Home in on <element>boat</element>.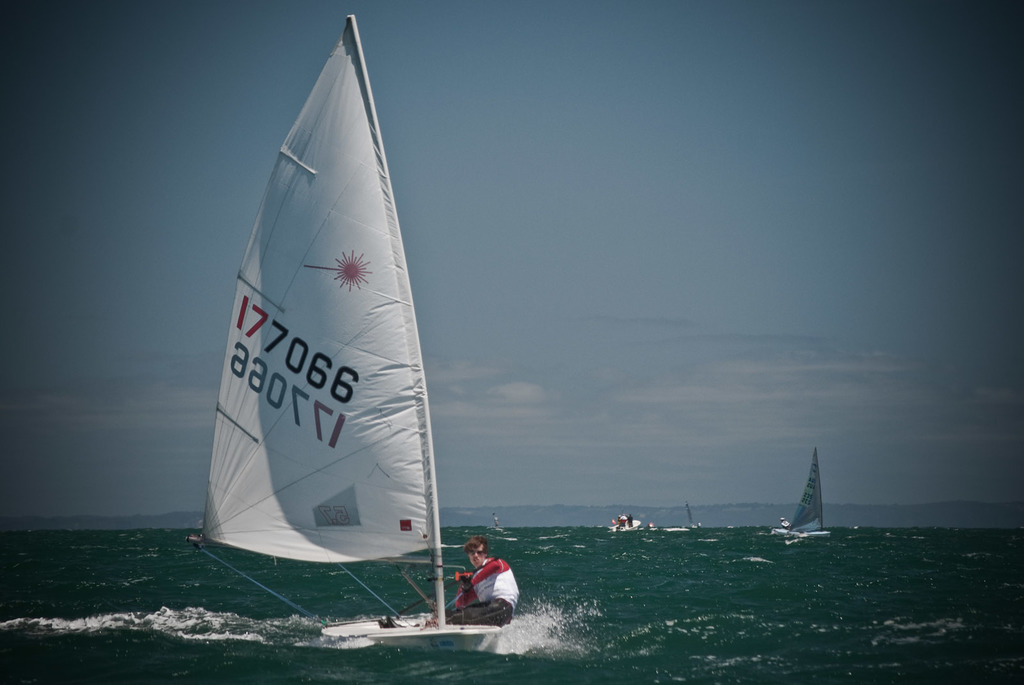
Homed in at region(193, 7, 483, 651).
